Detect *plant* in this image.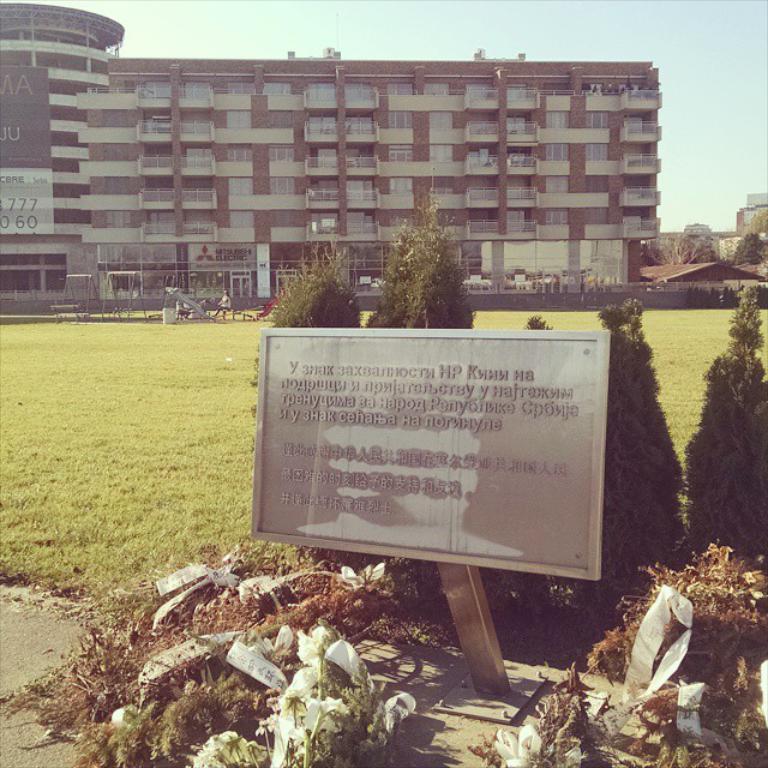
Detection: 248,240,368,442.
